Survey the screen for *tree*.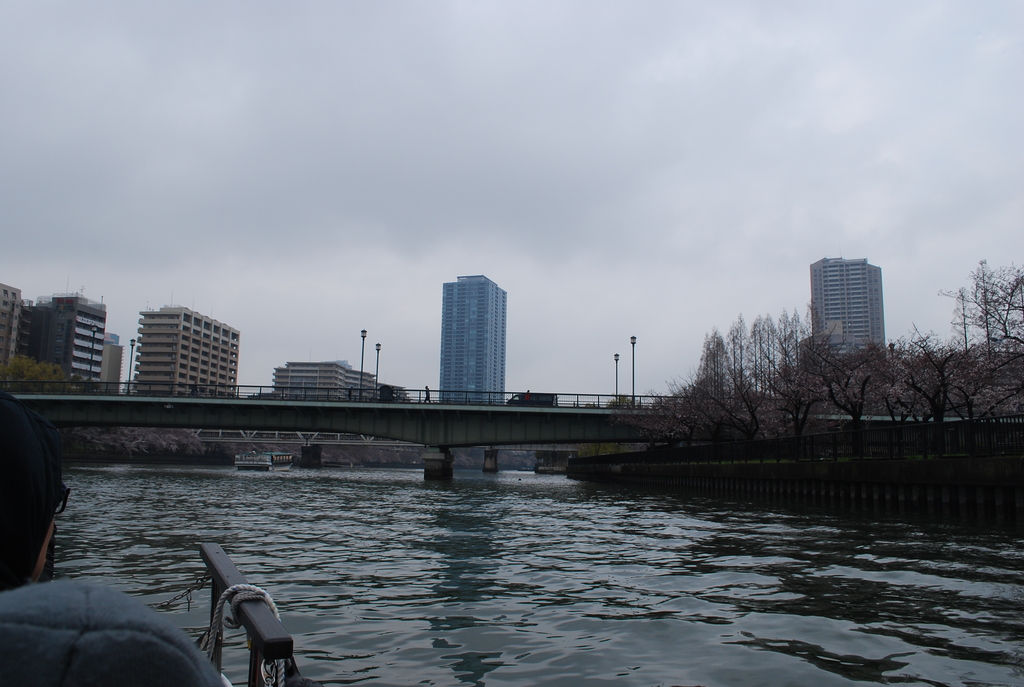
Survey found: region(692, 319, 760, 433).
